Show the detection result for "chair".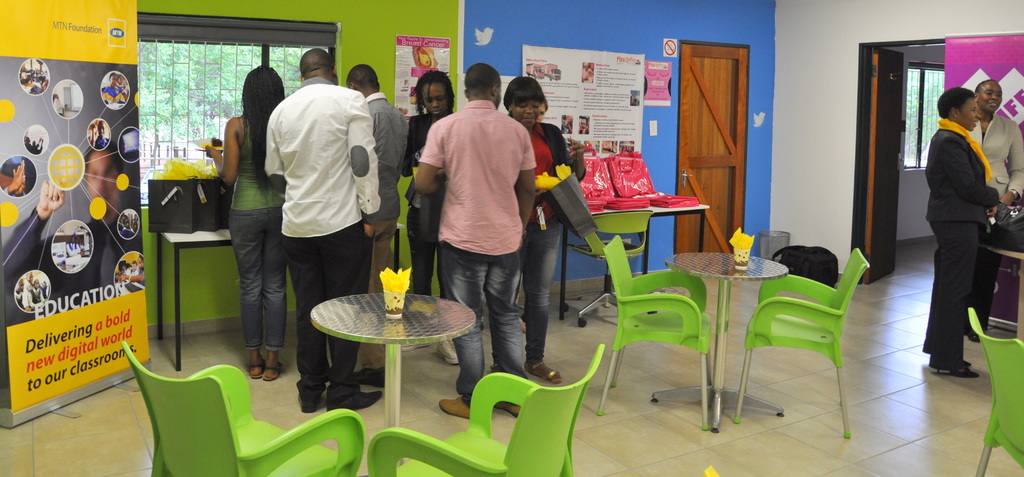
963 306 1023 476.
